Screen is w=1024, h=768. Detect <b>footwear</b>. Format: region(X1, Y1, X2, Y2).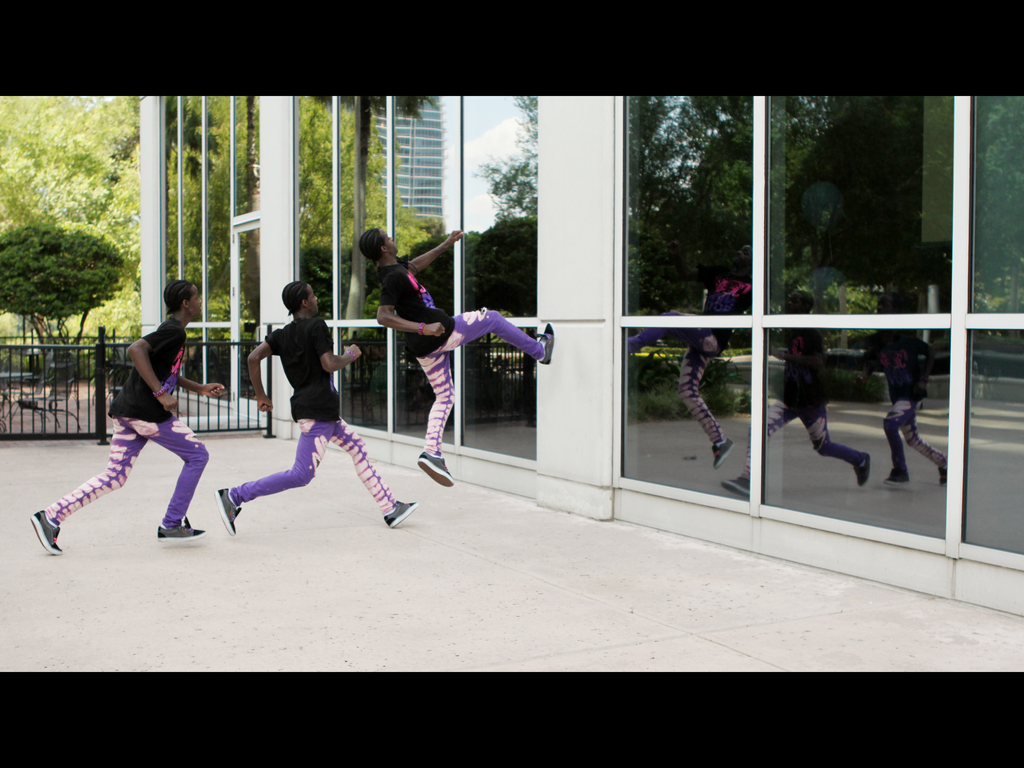
region(540, 321, 559, 362).
